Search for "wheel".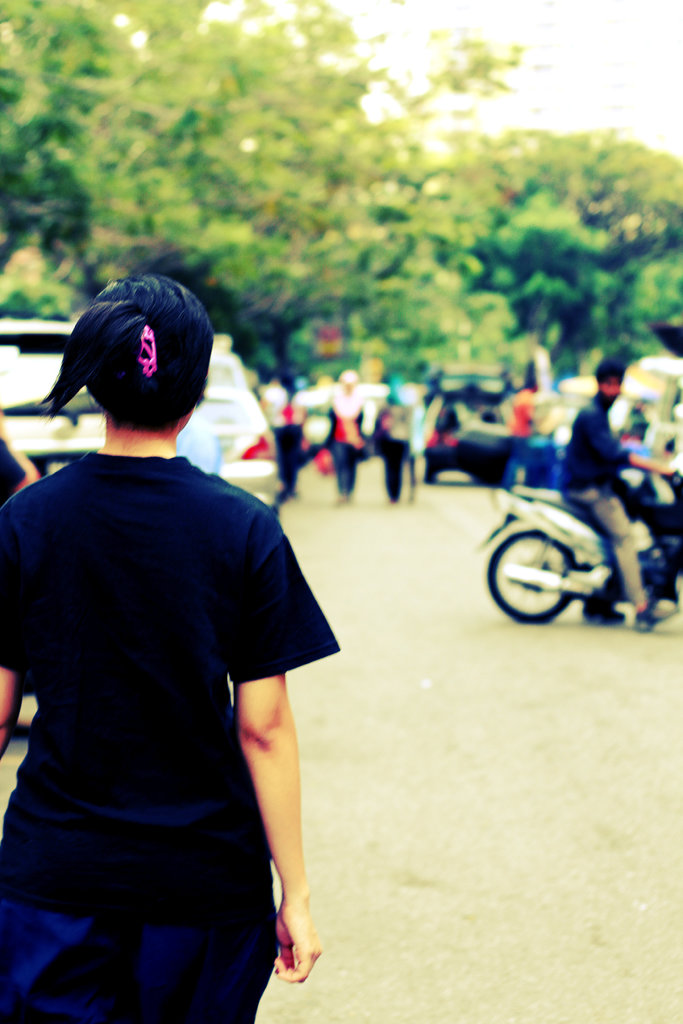
Found at 482,525,586,650.
